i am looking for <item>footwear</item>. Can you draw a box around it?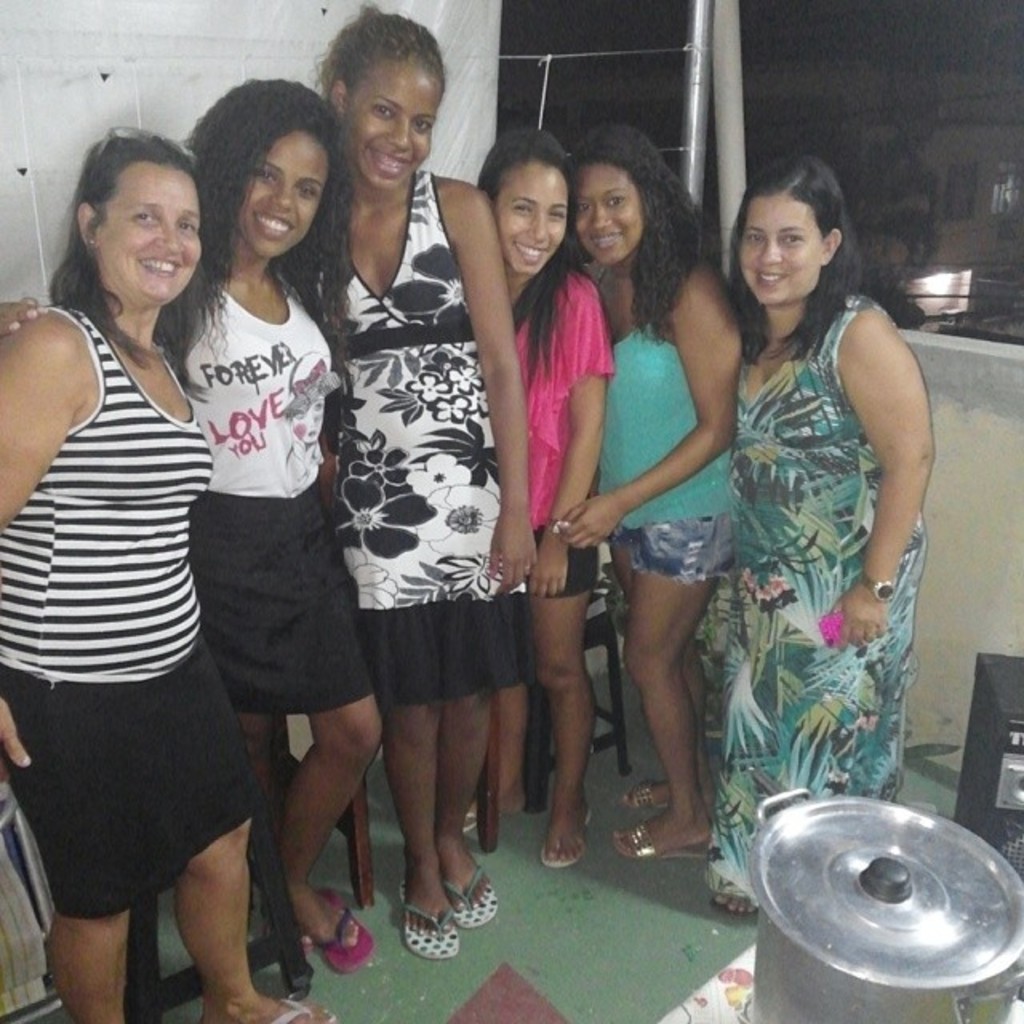
Sure, the bounding box is locate(442, 862, 506, 930).
